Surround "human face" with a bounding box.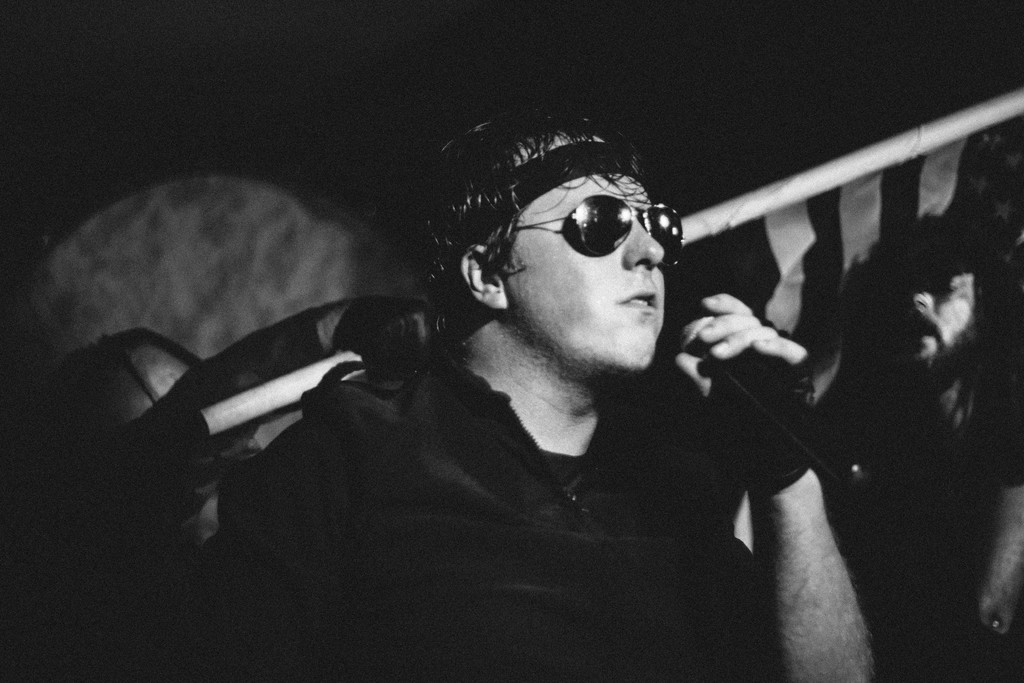
(left=879, top=251, right=975, bottom=403).
